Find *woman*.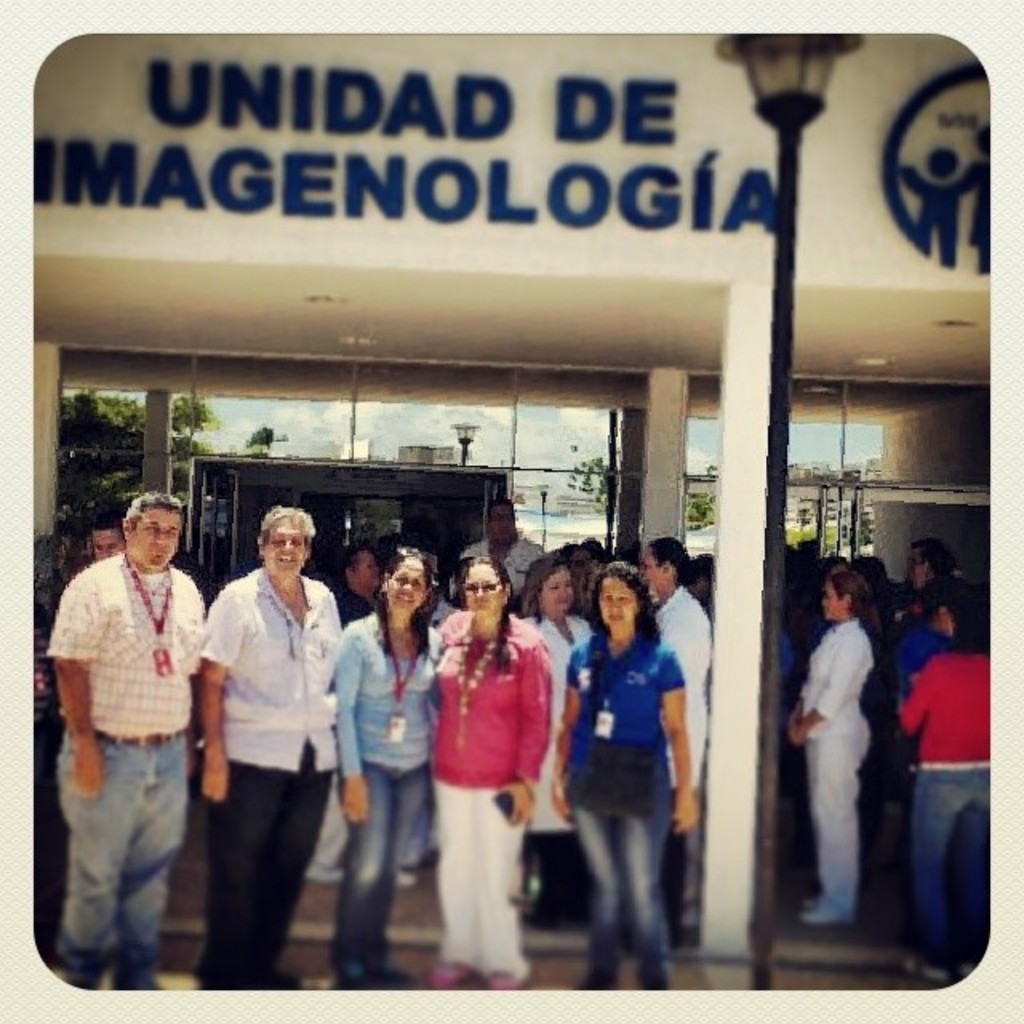
locate(888, 589, 994, 984).
